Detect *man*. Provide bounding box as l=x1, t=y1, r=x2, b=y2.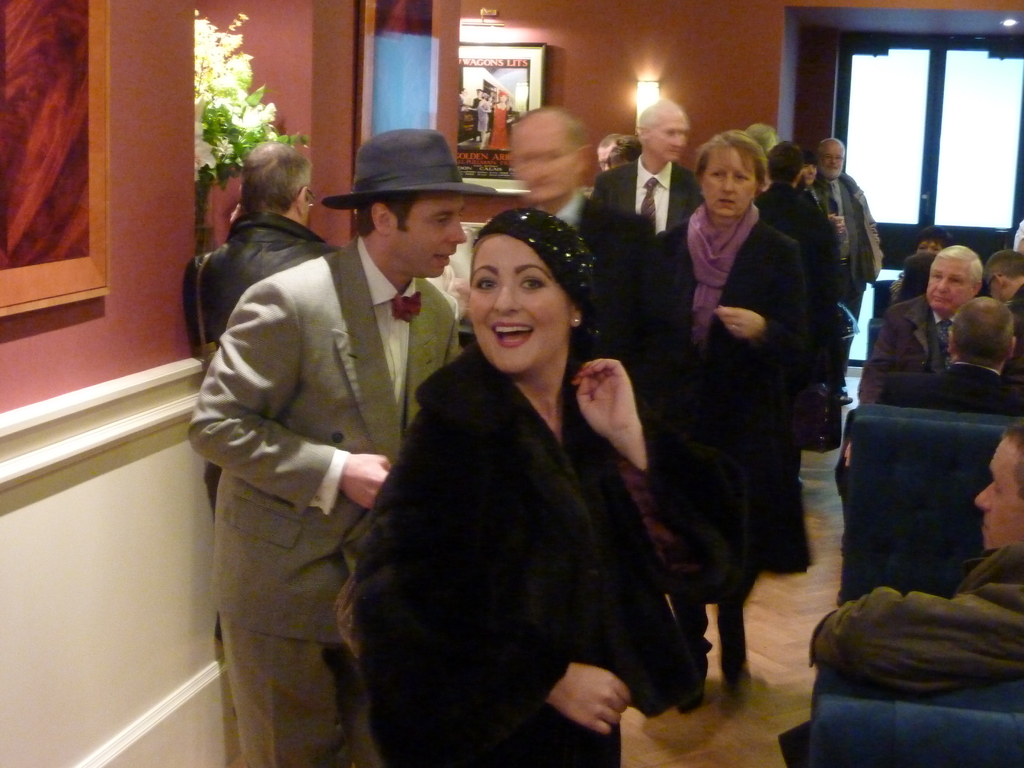
l=779, t=424, r=1023, b=766.
